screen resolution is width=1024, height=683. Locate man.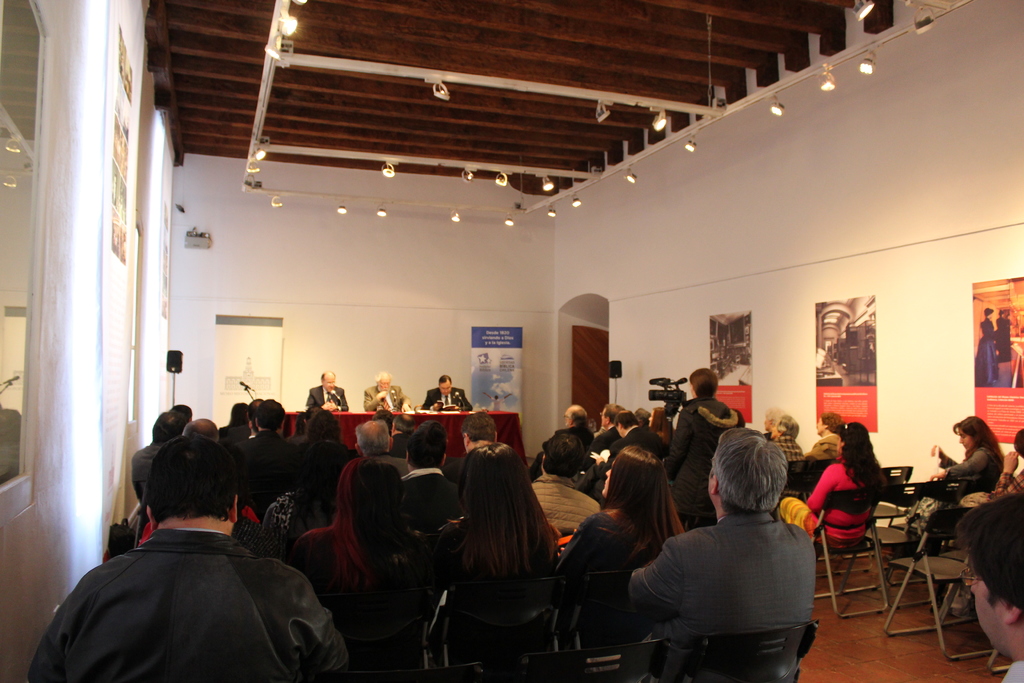
519,432,600,537.
